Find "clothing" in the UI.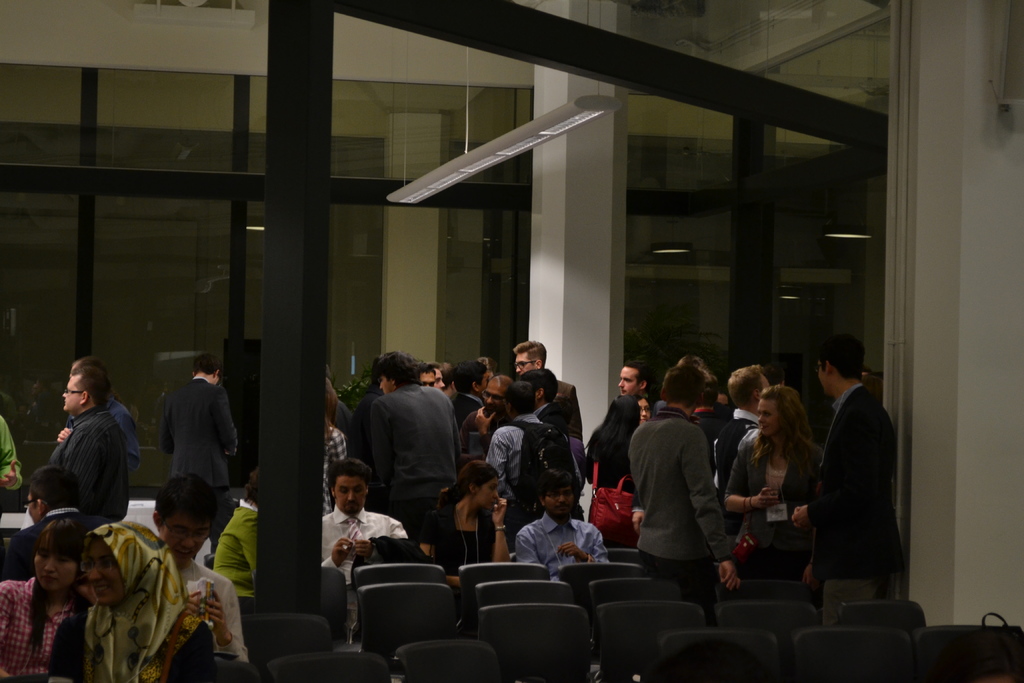
UI element at box=[484, 415, 540, 522].
